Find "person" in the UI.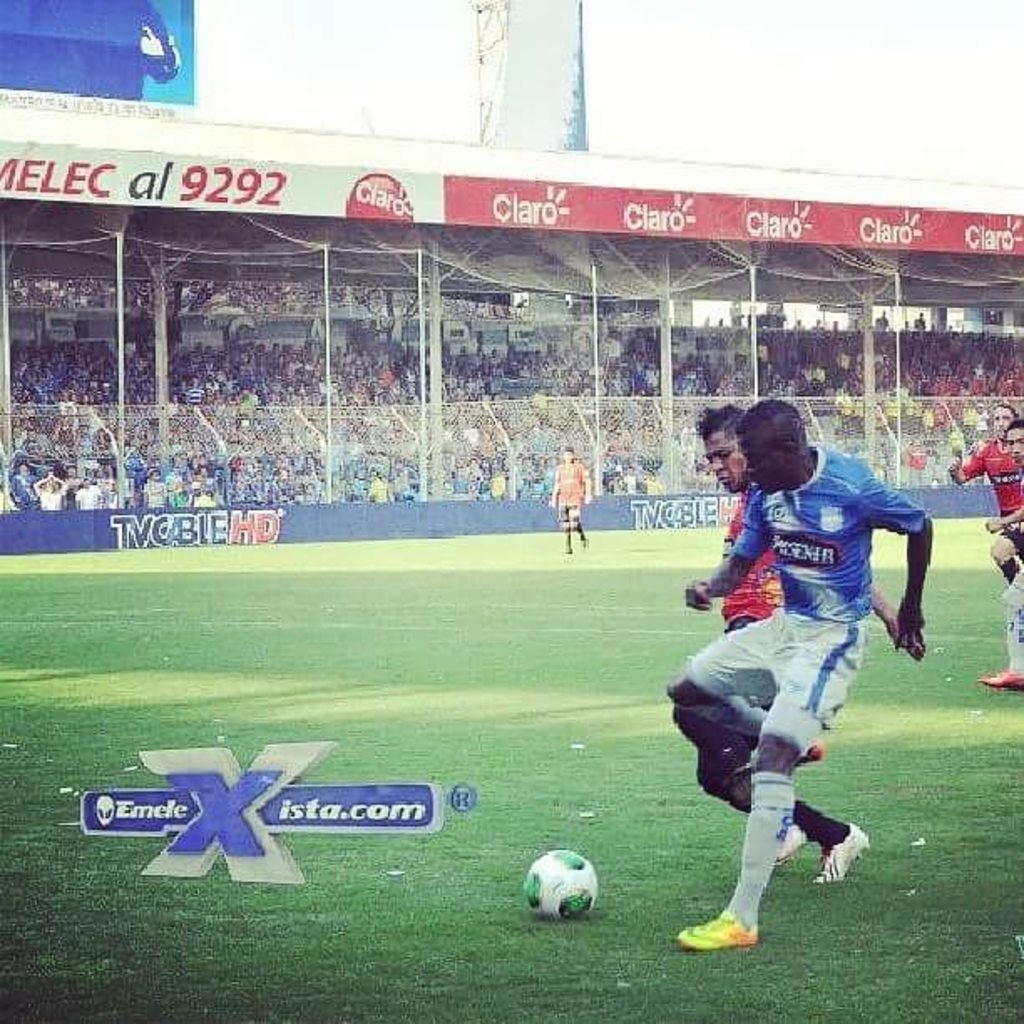
UI element at (949,402,1022,577).
